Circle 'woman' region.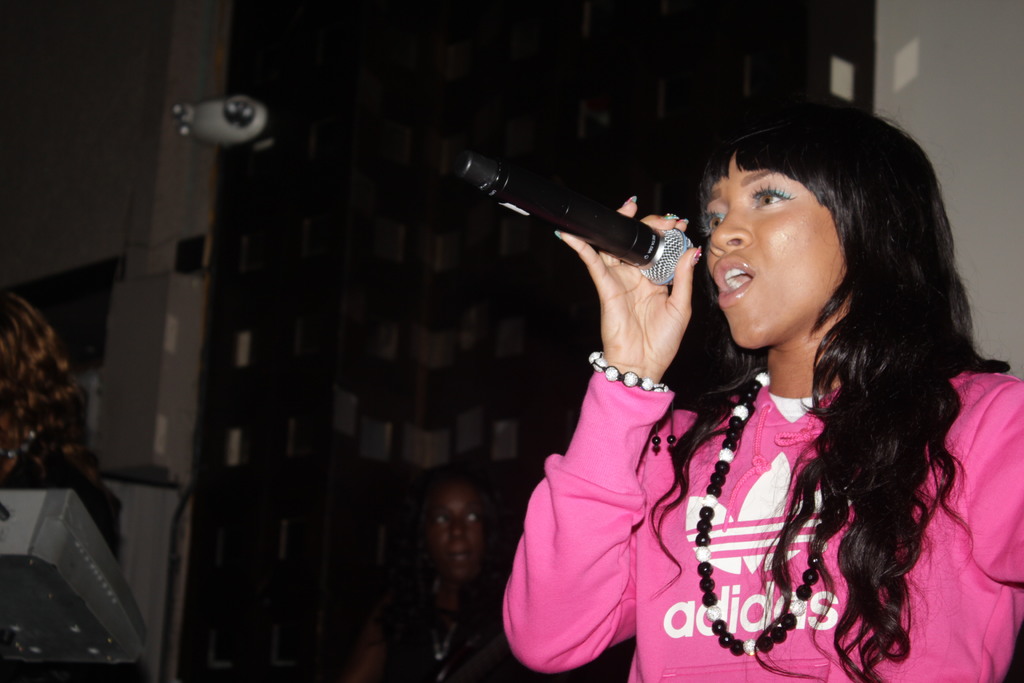
Region: 351 472 515 682.
